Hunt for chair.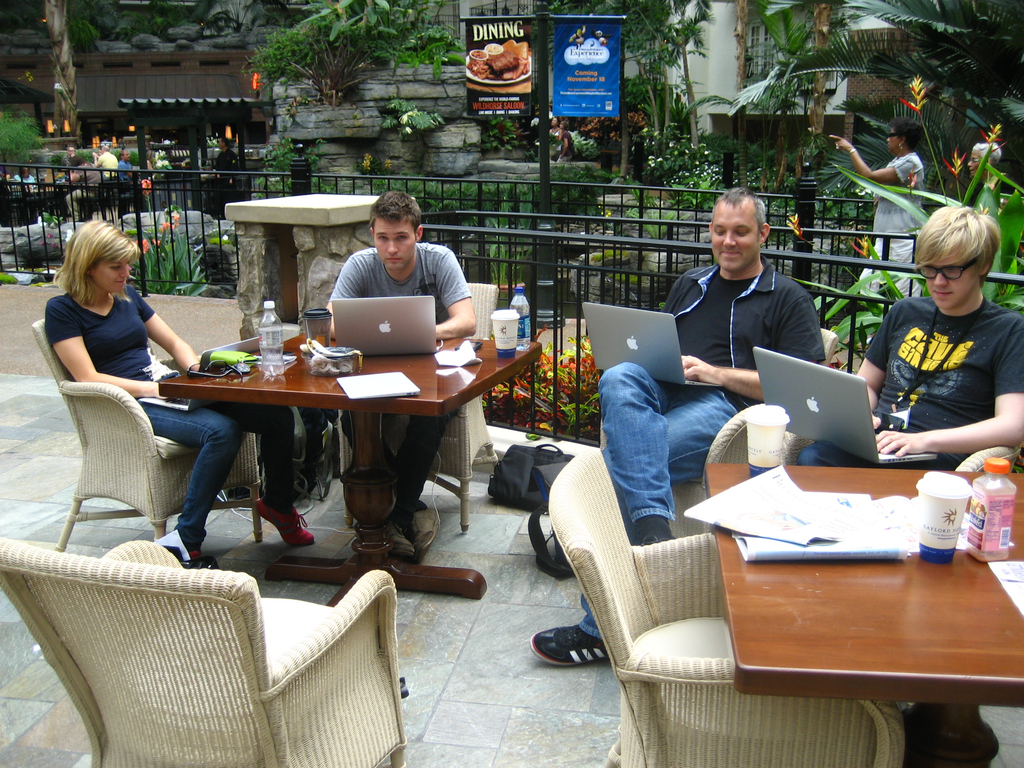
Hunted down at 335 282 502 533.
